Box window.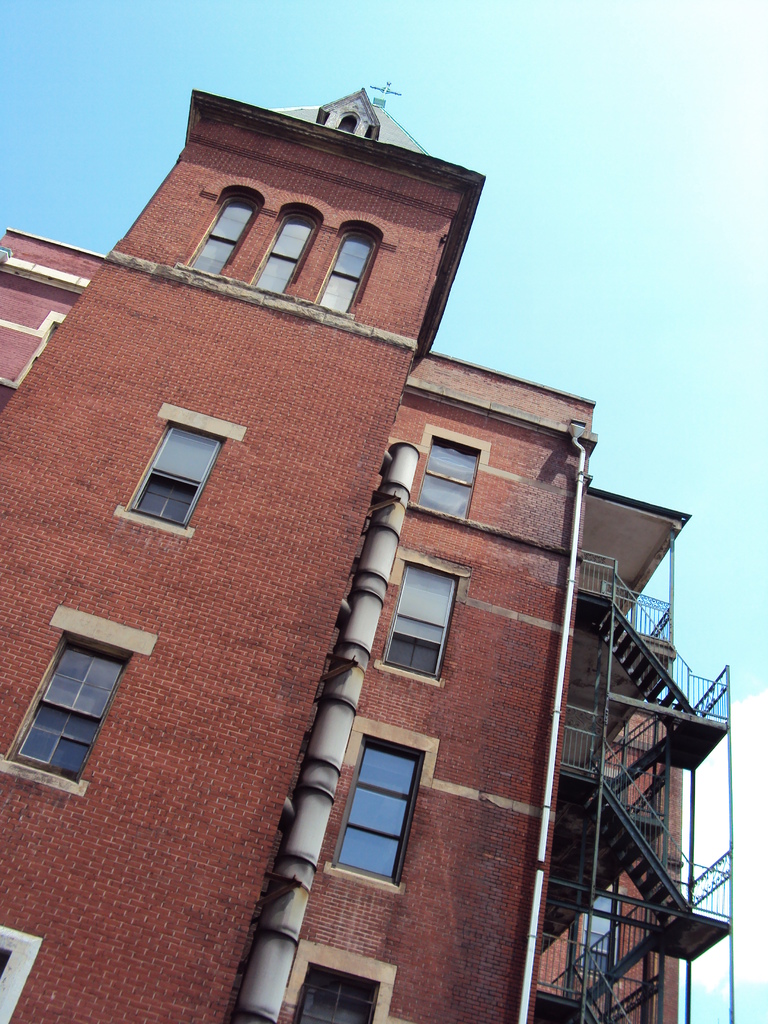
<box>578,893,618,977</box>.
